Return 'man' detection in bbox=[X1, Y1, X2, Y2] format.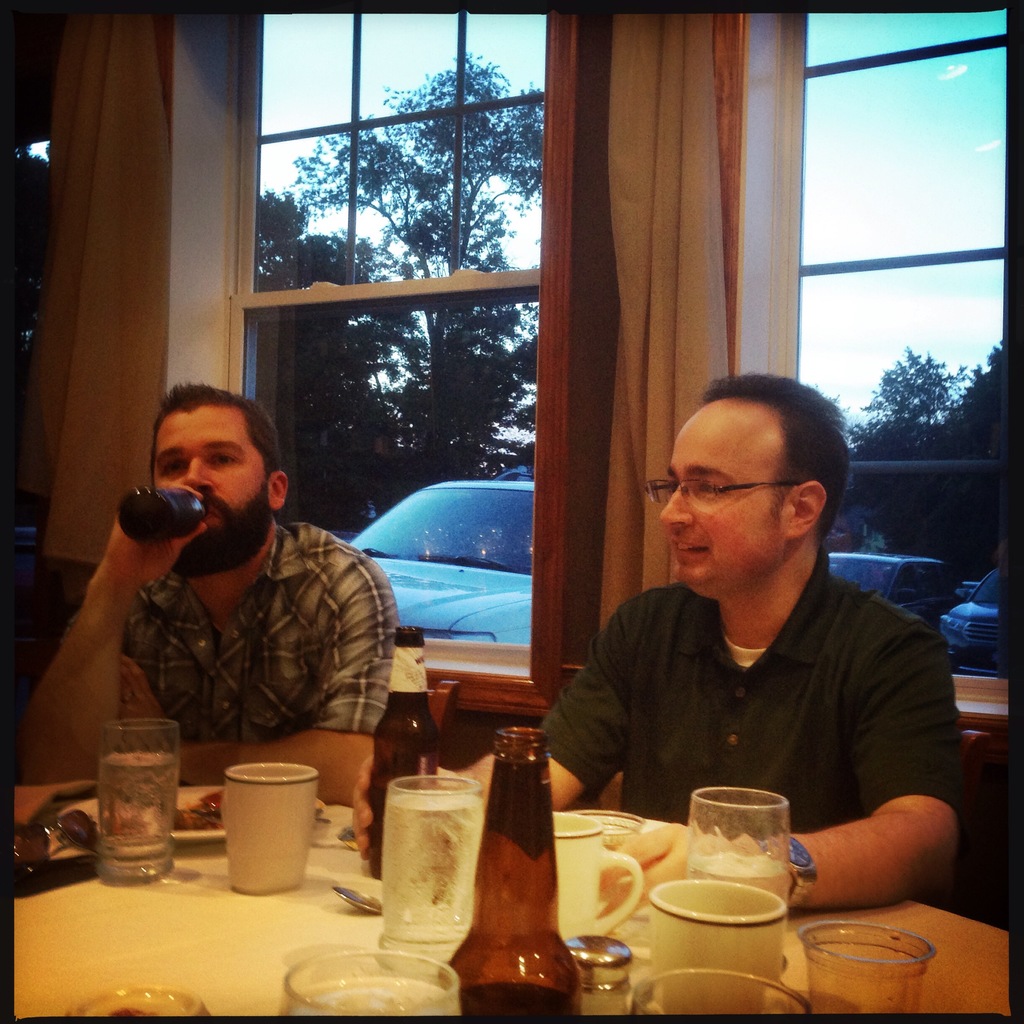
bbox=[23, 382, 396, 809].
